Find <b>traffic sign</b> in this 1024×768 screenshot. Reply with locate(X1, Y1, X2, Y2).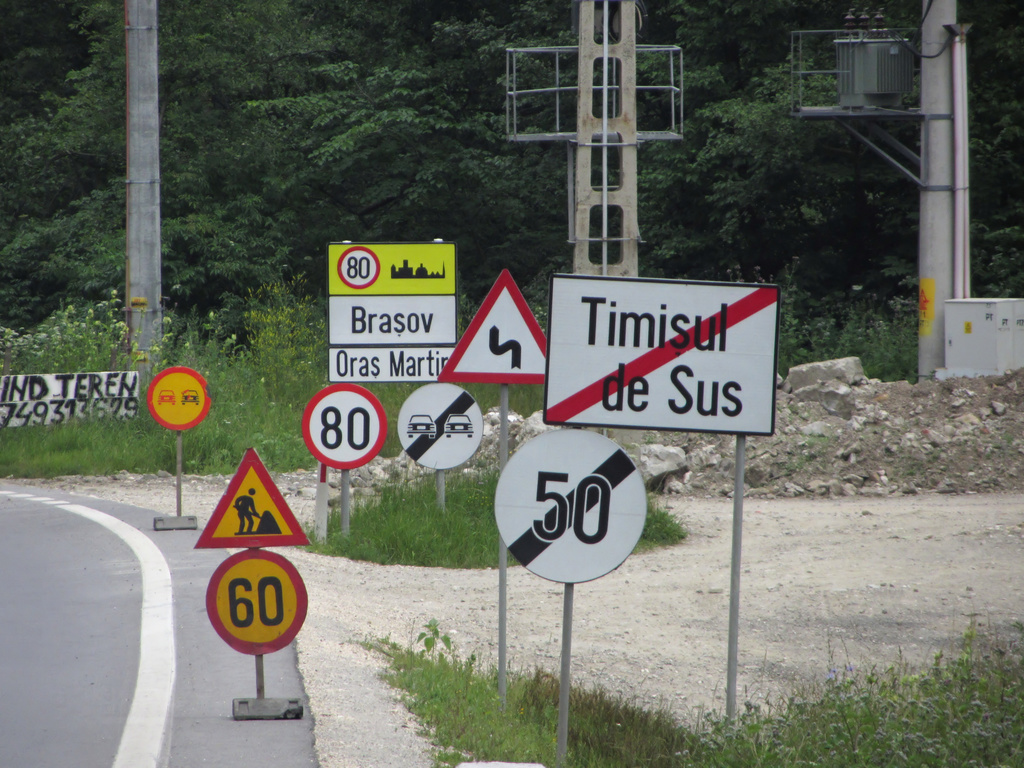
locate(328, 239, 455, 297).
